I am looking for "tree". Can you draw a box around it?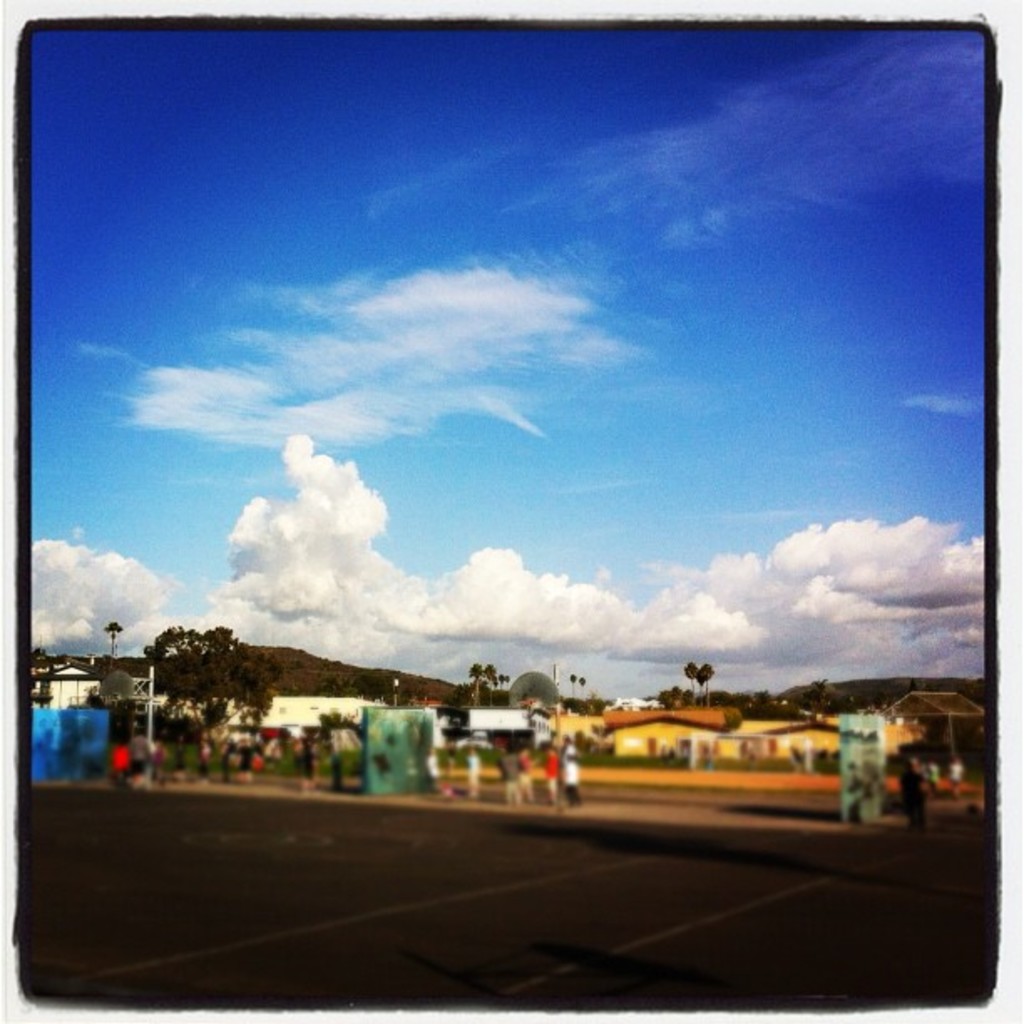
Sure, the bounding box is l=463, t=666, r=507, b=696.
